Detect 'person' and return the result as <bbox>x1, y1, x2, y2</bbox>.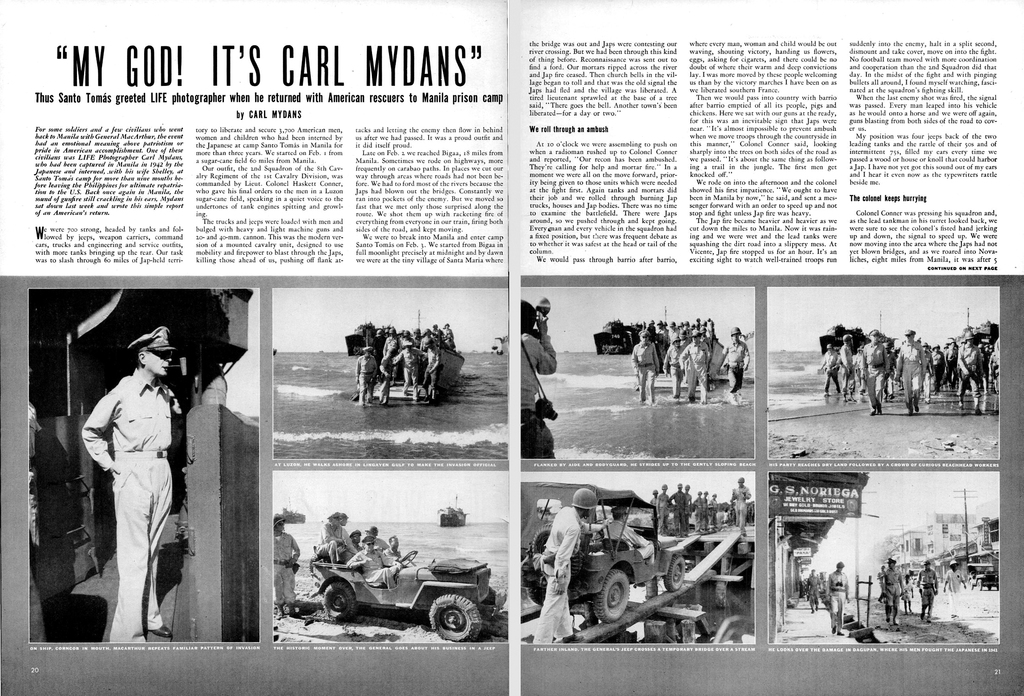
<bbox>683, 483, 693, 533</bbox>.
